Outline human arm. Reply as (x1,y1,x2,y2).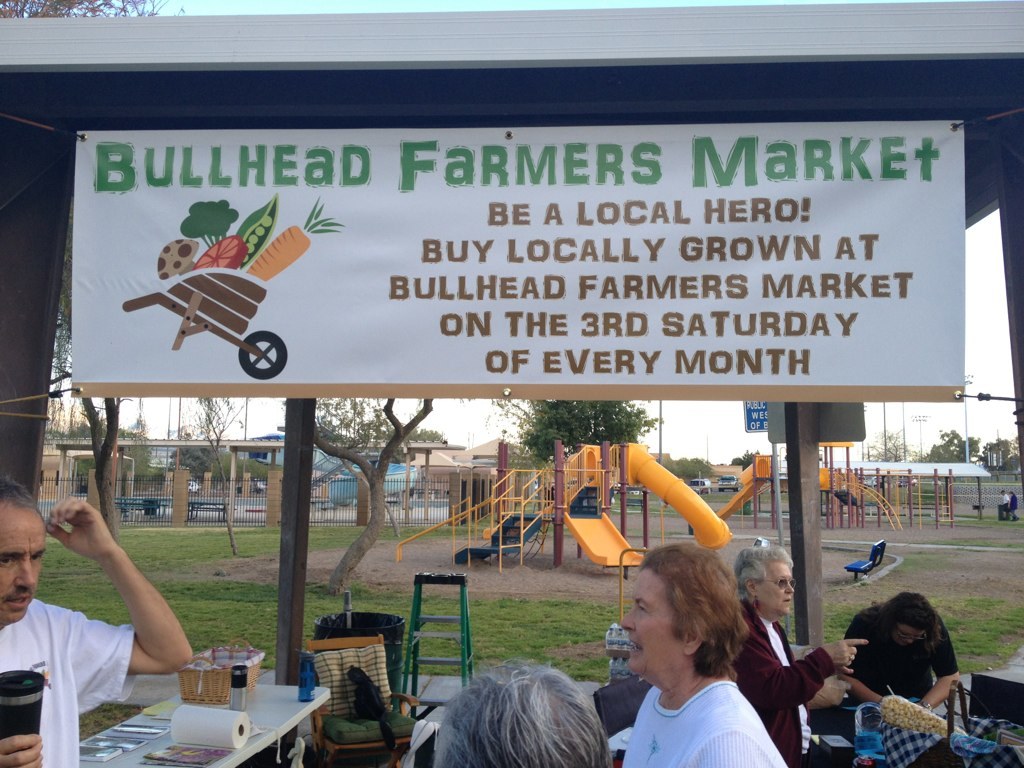
(737,608,873,706).
